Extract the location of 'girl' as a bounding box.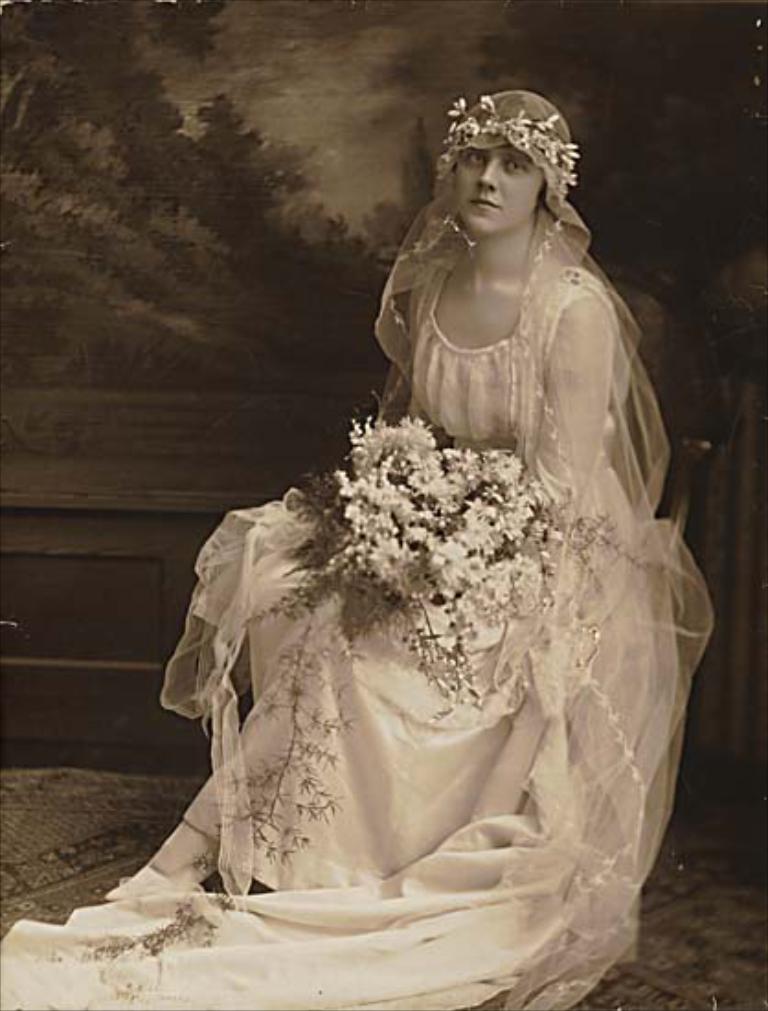
x1=0 y1=86 x2=711 y2=1009.
